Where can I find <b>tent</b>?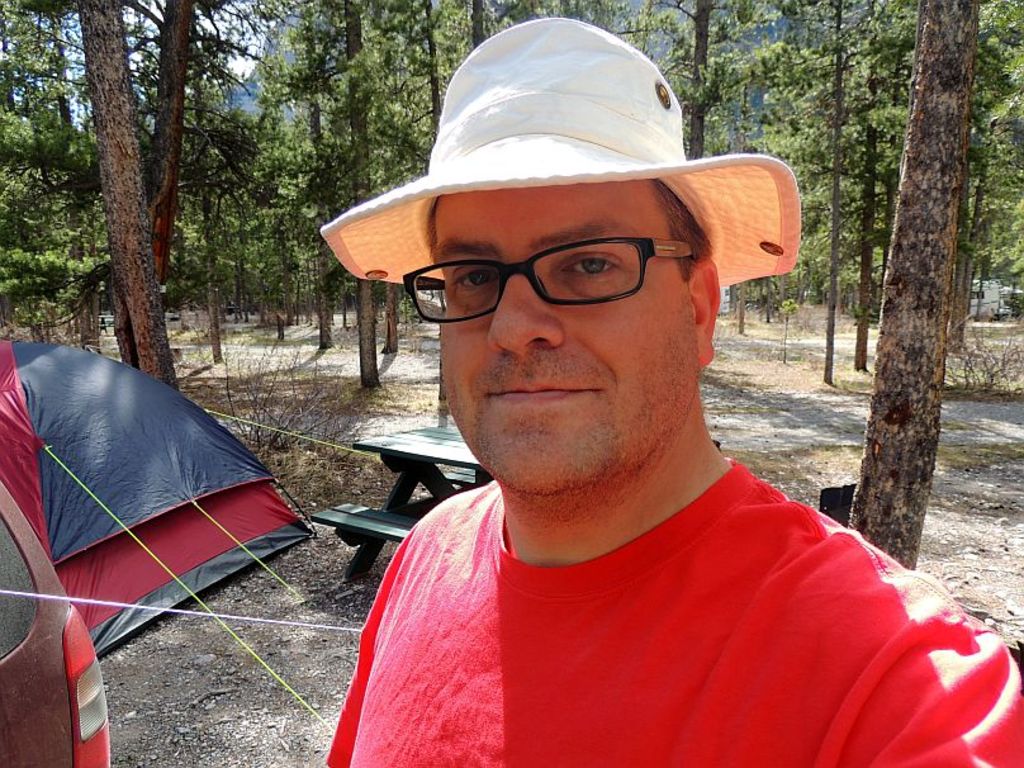
You can find it at bbox=(0, 345, 337, 648).
